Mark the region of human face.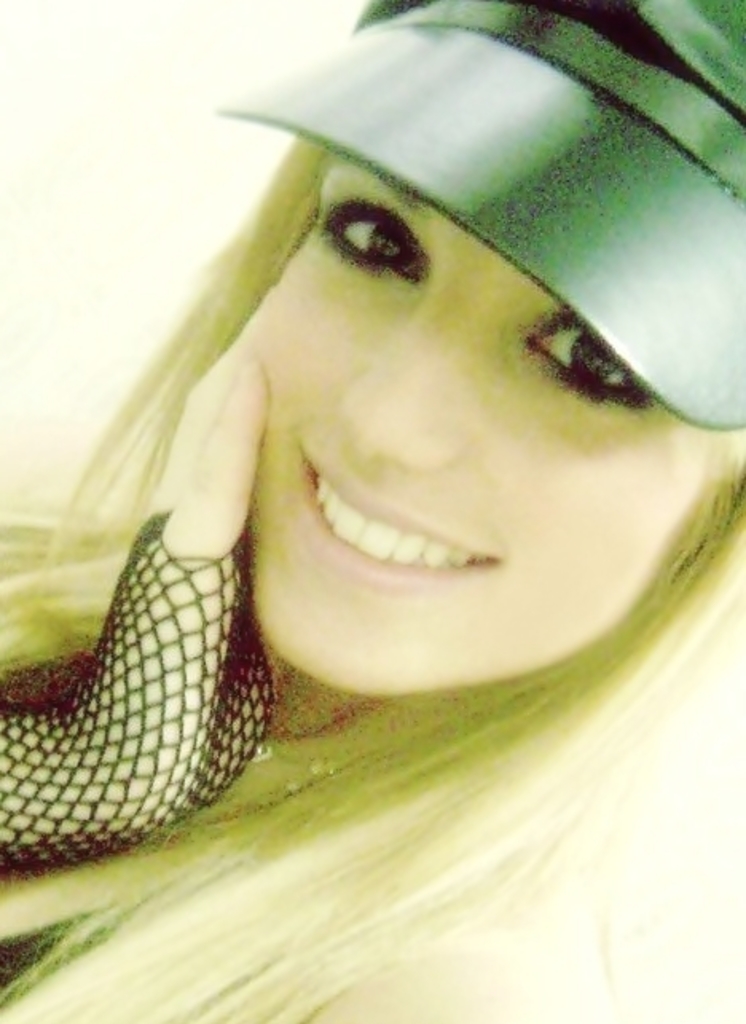
Region: pyautogui.locateOnScreen(242, 152, 714, 697).
